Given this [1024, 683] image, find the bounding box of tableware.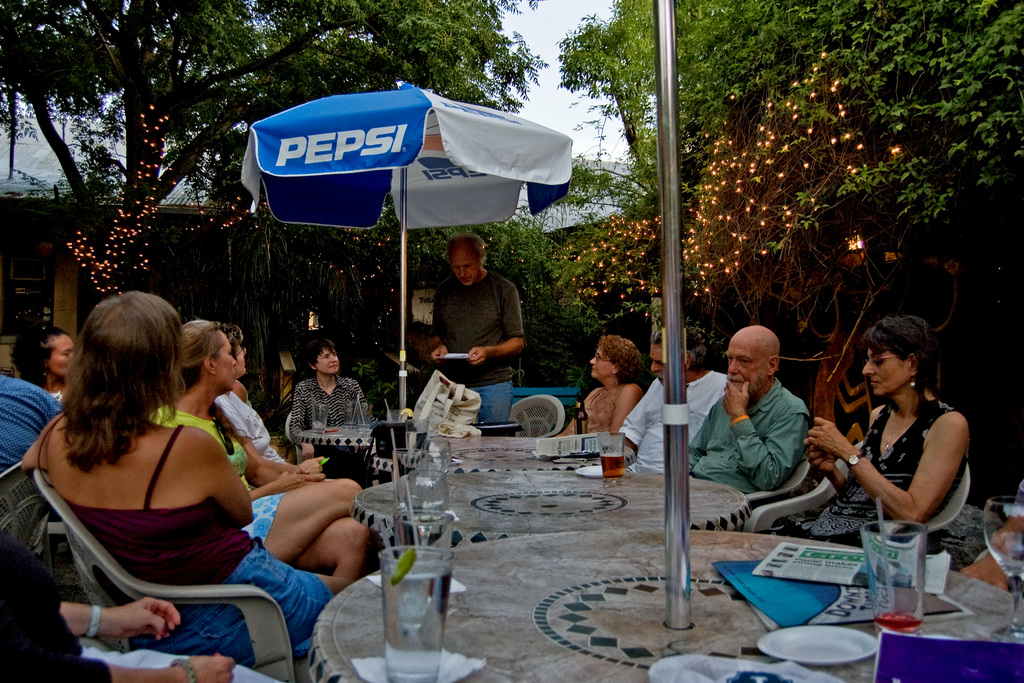
426:438:447:499.
